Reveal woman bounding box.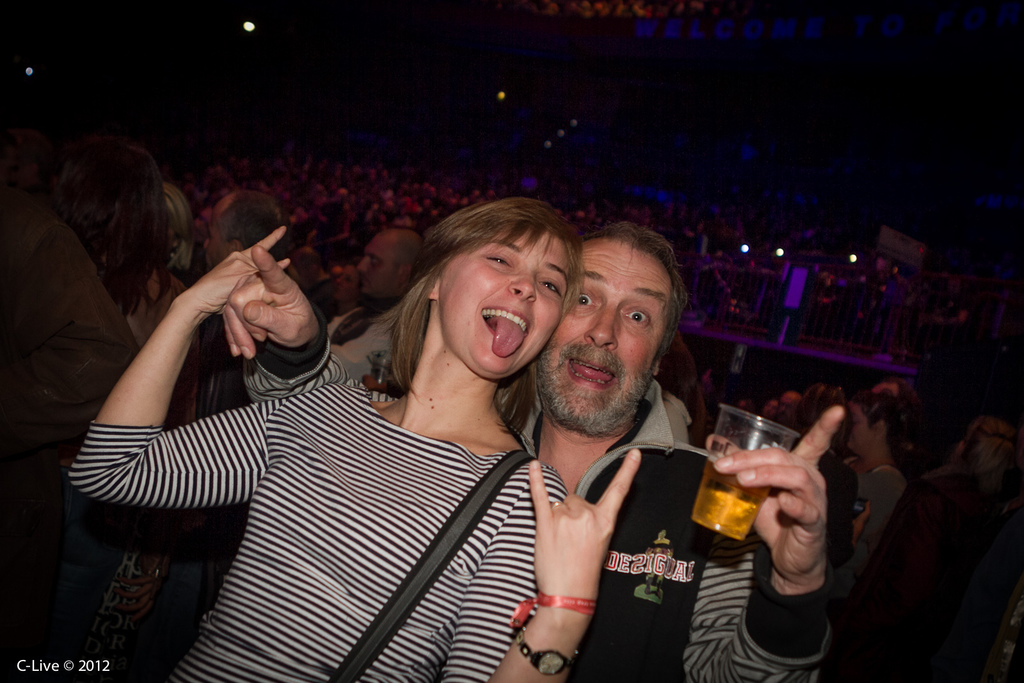
Revealed: box=[106, 180, 591, 682].
